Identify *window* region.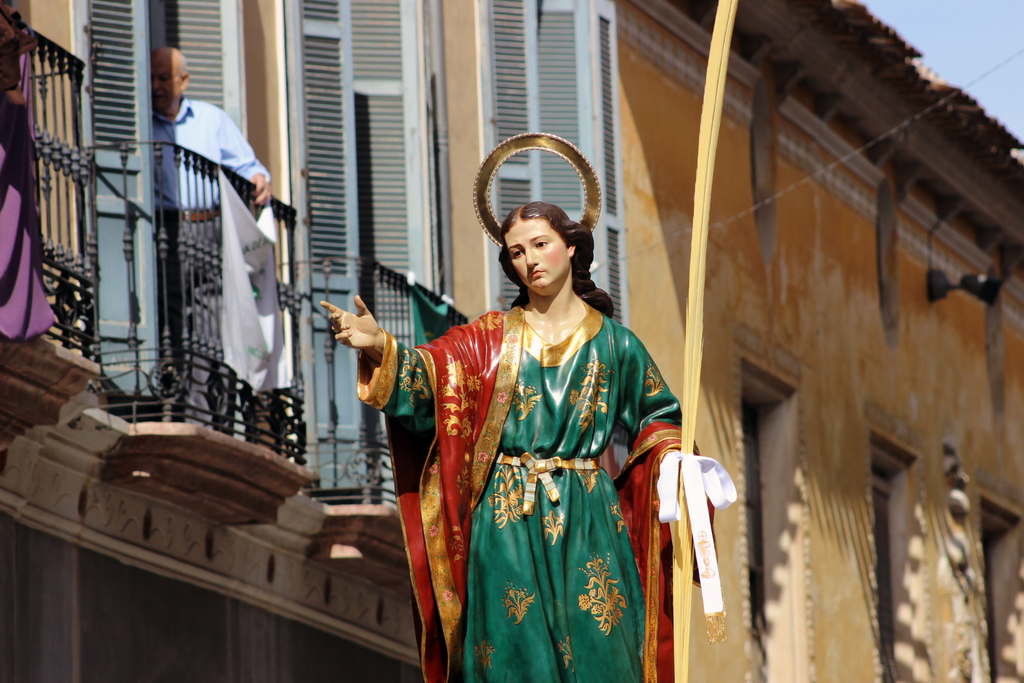
Region: <bbox>855, 432, 914, 682</bbox>.
